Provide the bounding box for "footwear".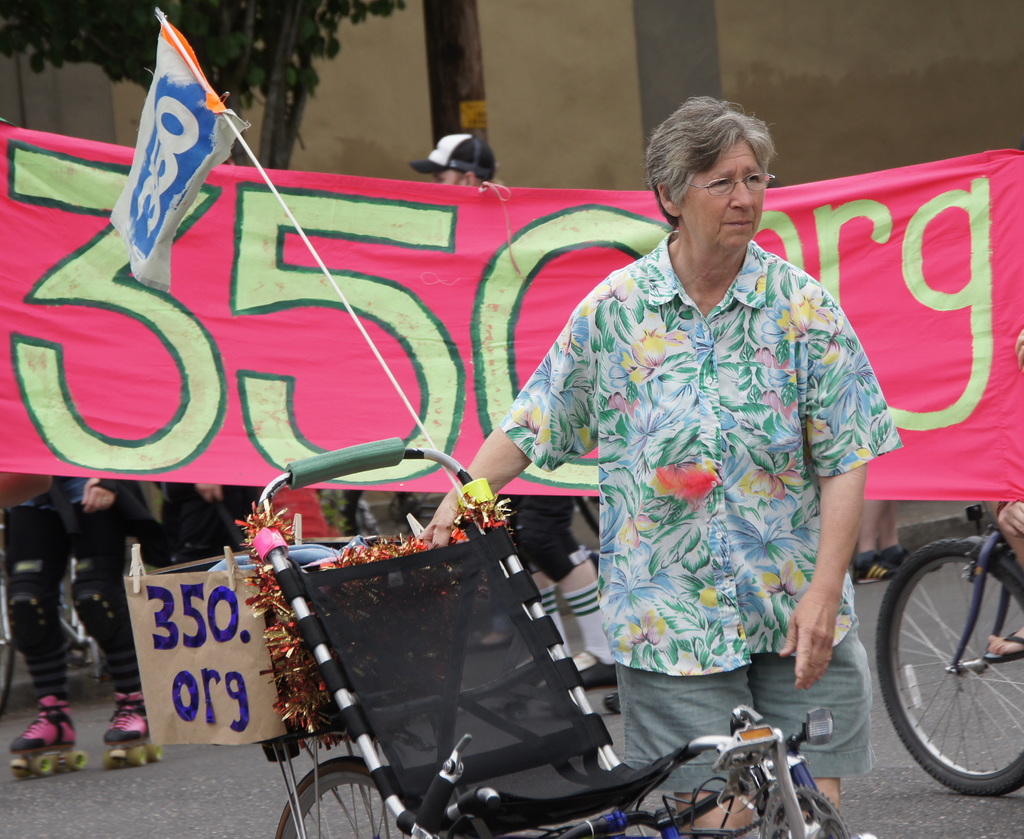
909:551:939:576.
